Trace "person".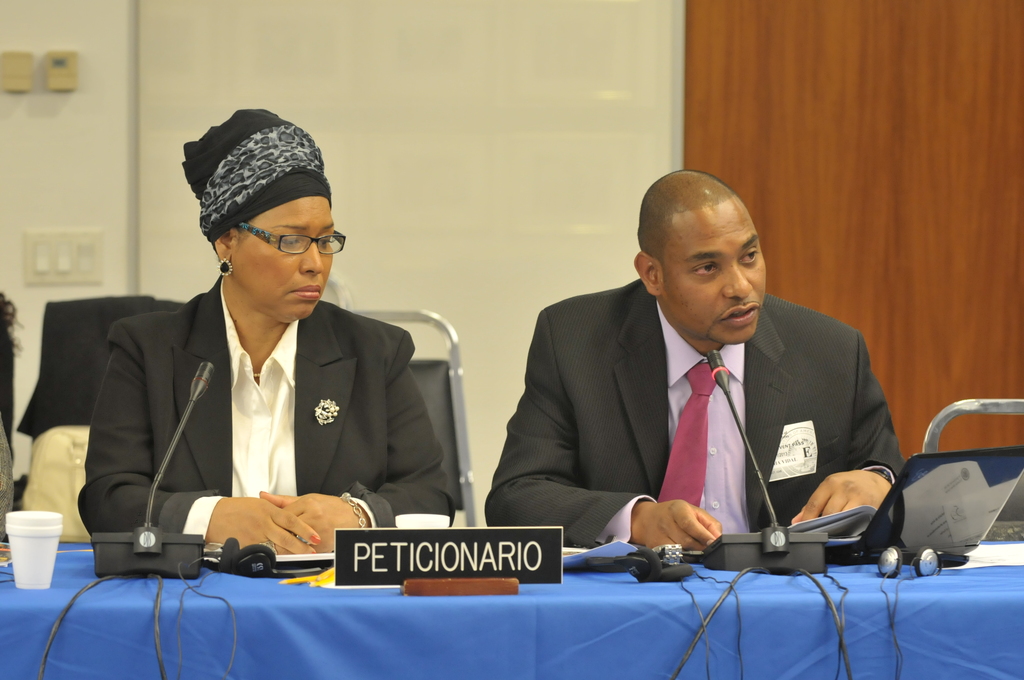
Traced to 76 106 455 559.
